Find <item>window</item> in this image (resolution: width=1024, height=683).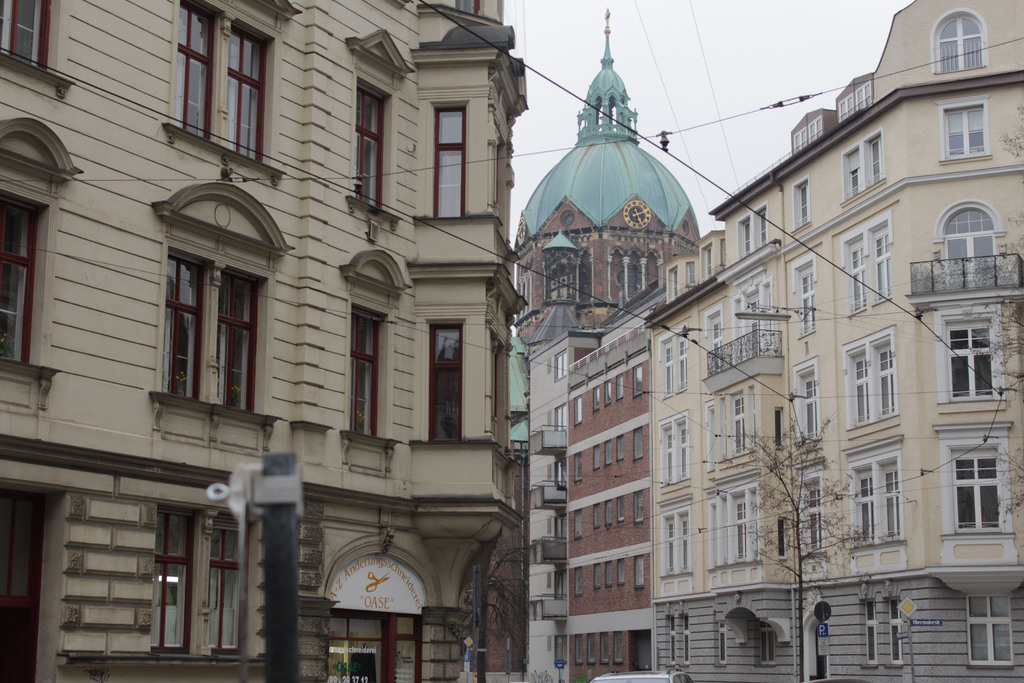
796:265:815:338.
